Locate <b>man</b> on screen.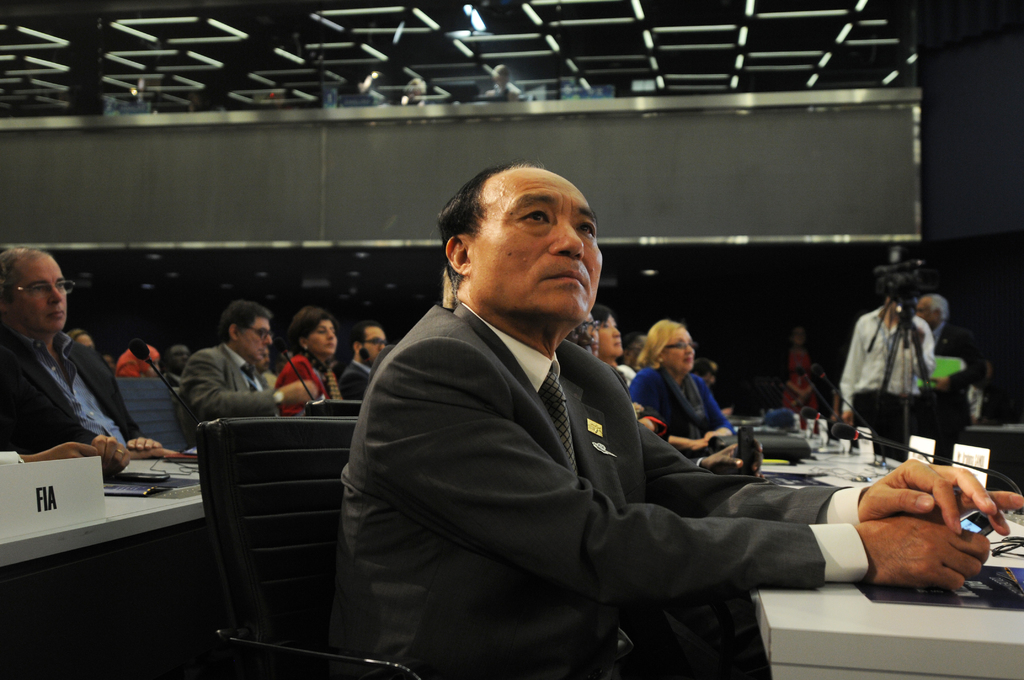
On screen at [x1=330, y1=163, x2=840, y2=667].
